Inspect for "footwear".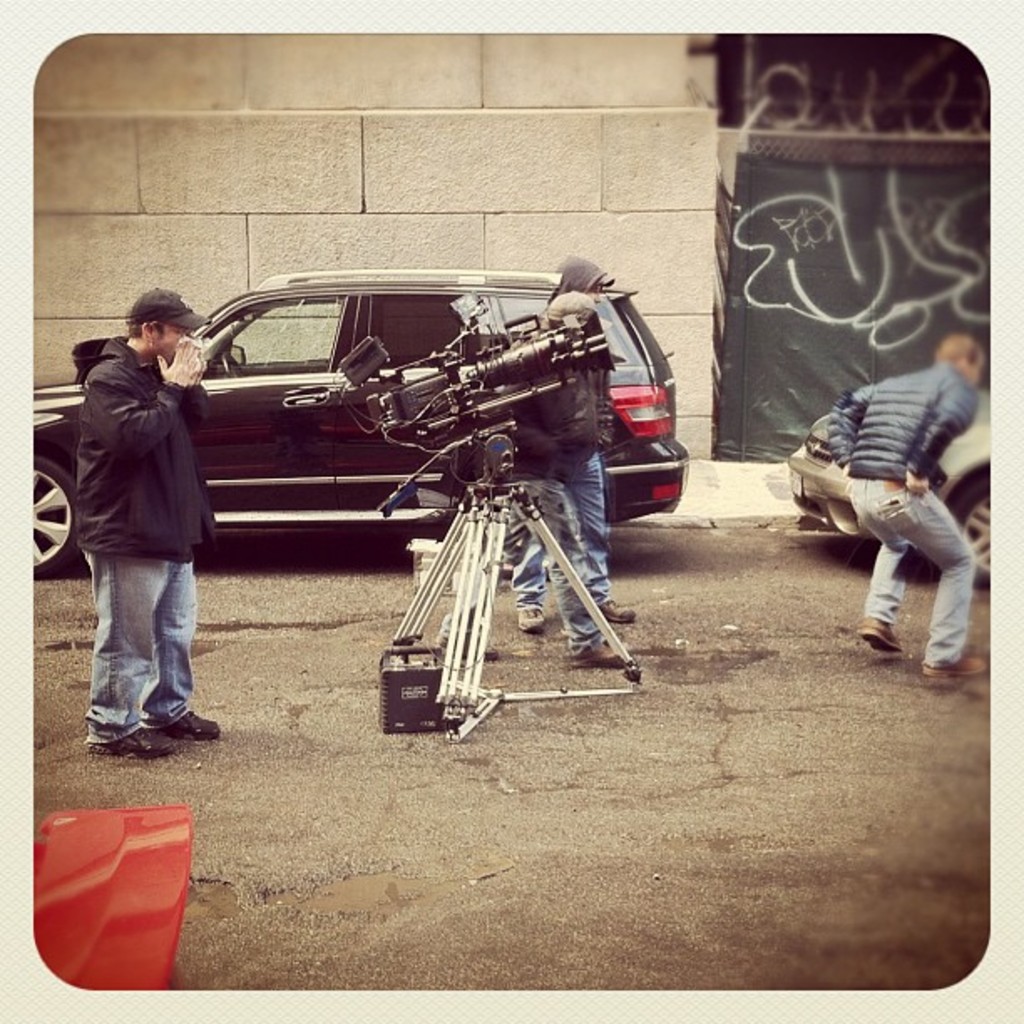
Inspection: rect(517, 607, 550, 636).
